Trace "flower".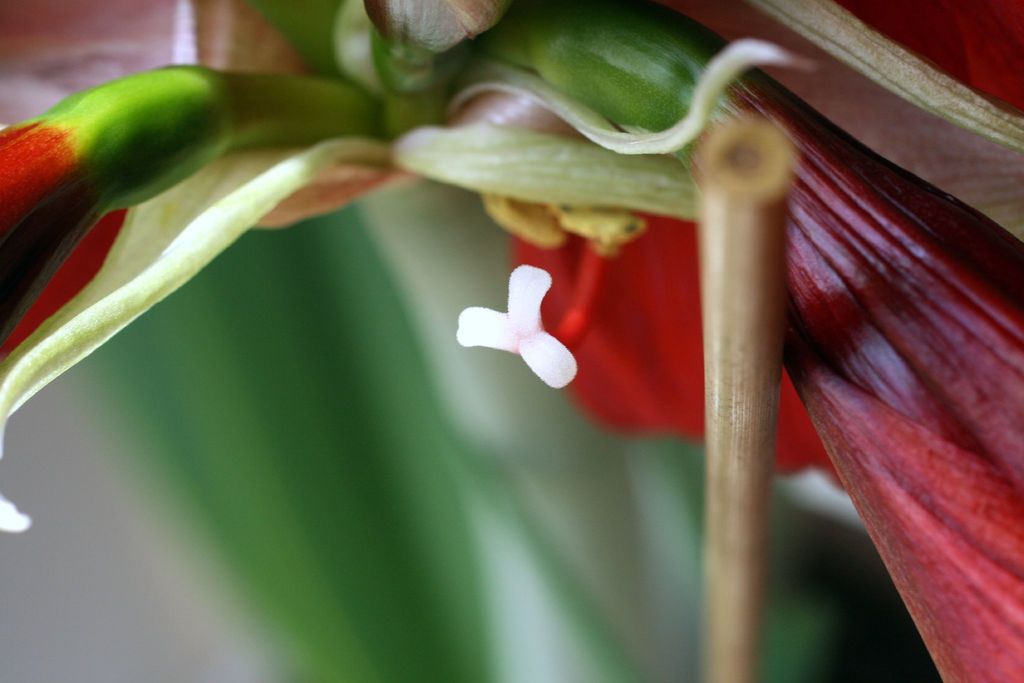
Traced to box=[0, 0, 1023, 682].
